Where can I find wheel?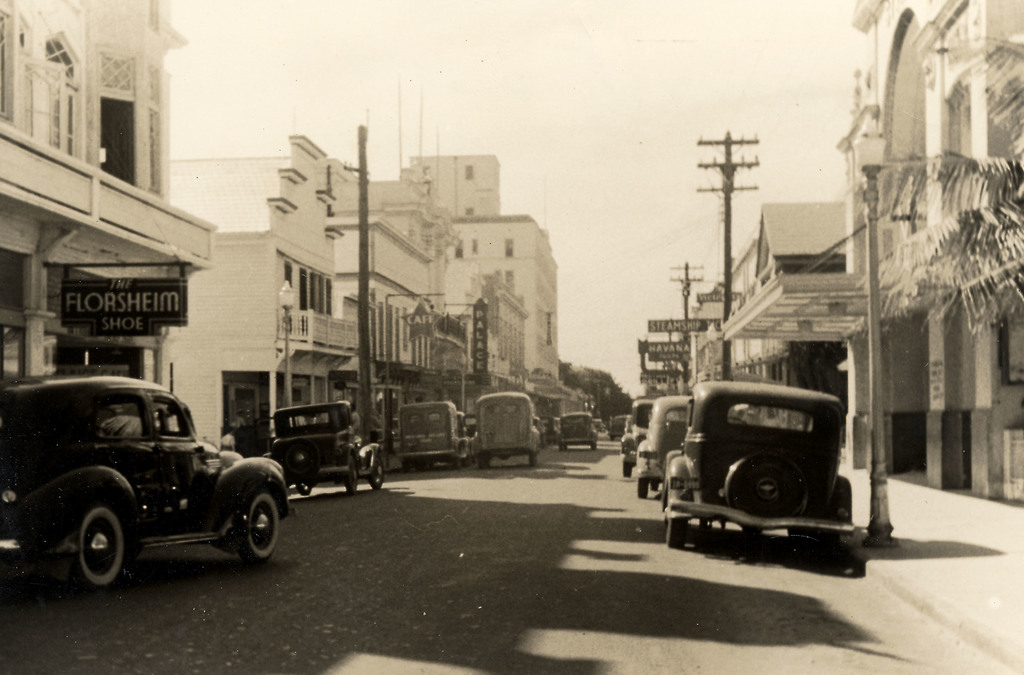
You can find it at bbox(479, 458, 486, 470).
